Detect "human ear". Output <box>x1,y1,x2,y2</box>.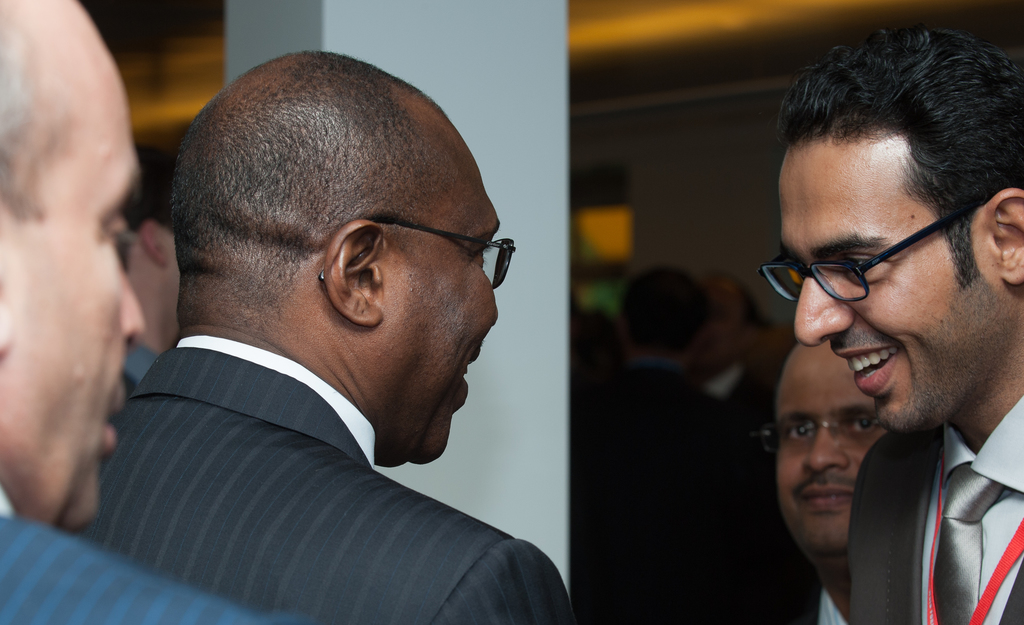
<box>0,263,13,350</box>.
